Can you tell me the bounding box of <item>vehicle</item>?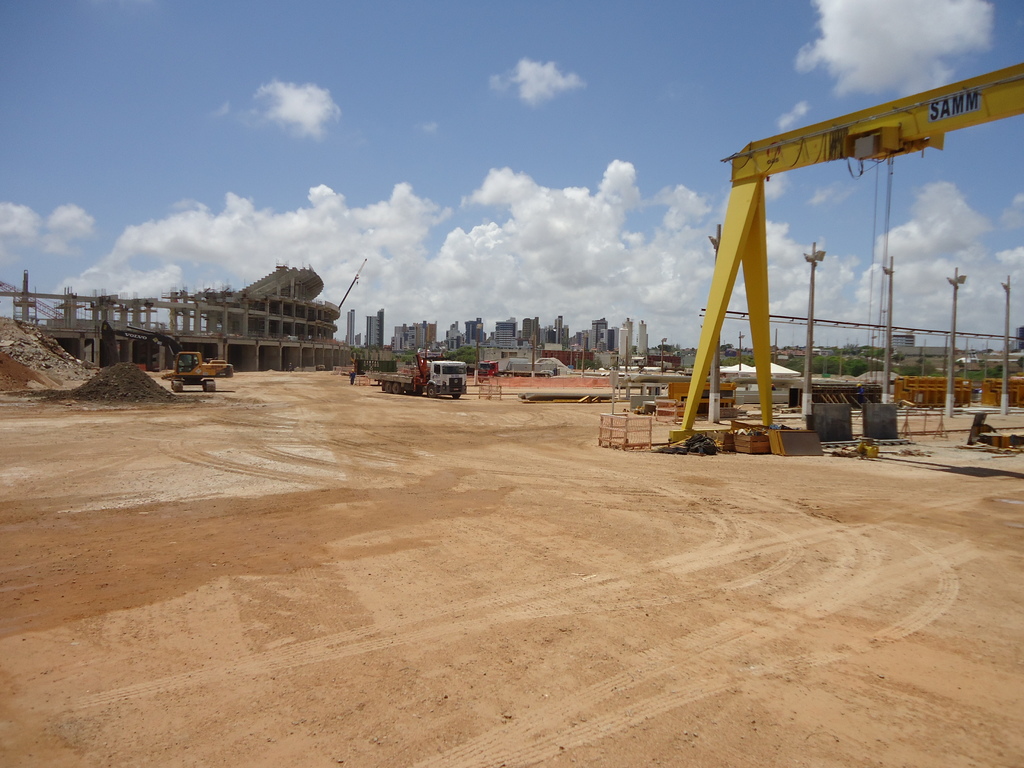
127, 341, 217, 390.
